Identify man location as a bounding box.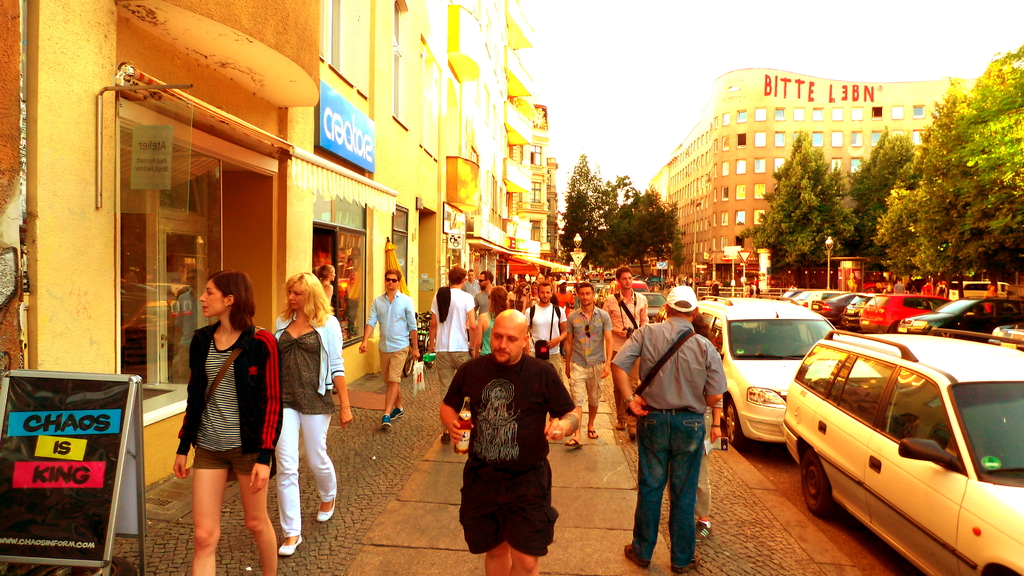
box=[358, 268, 420, 429].
